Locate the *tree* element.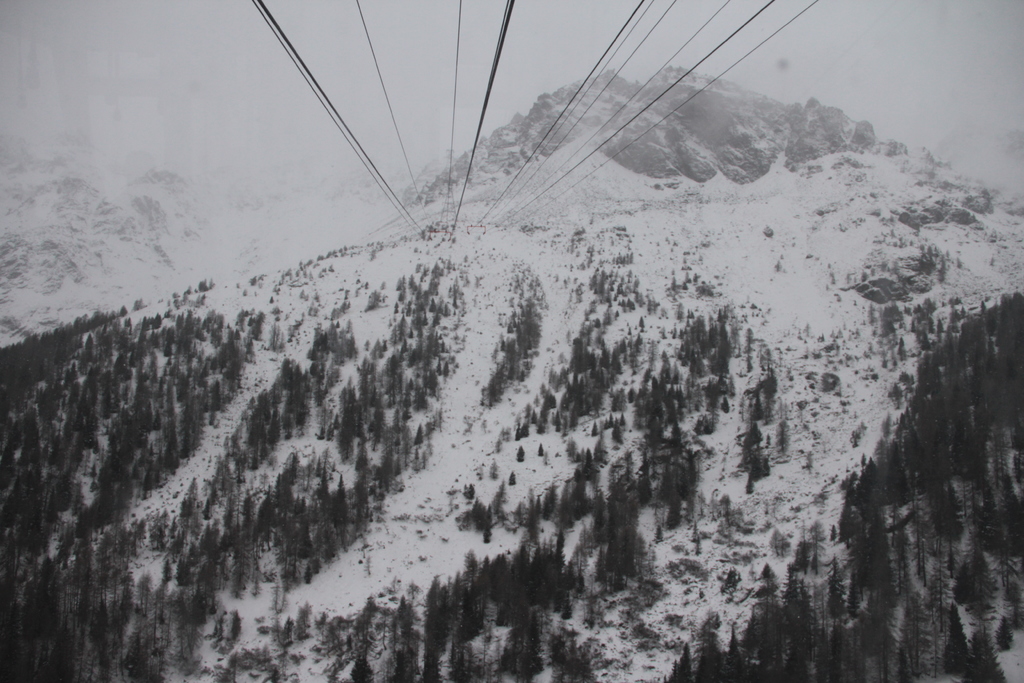
Element bbox: x1=328, y1=466, x2=351, y2=554.
